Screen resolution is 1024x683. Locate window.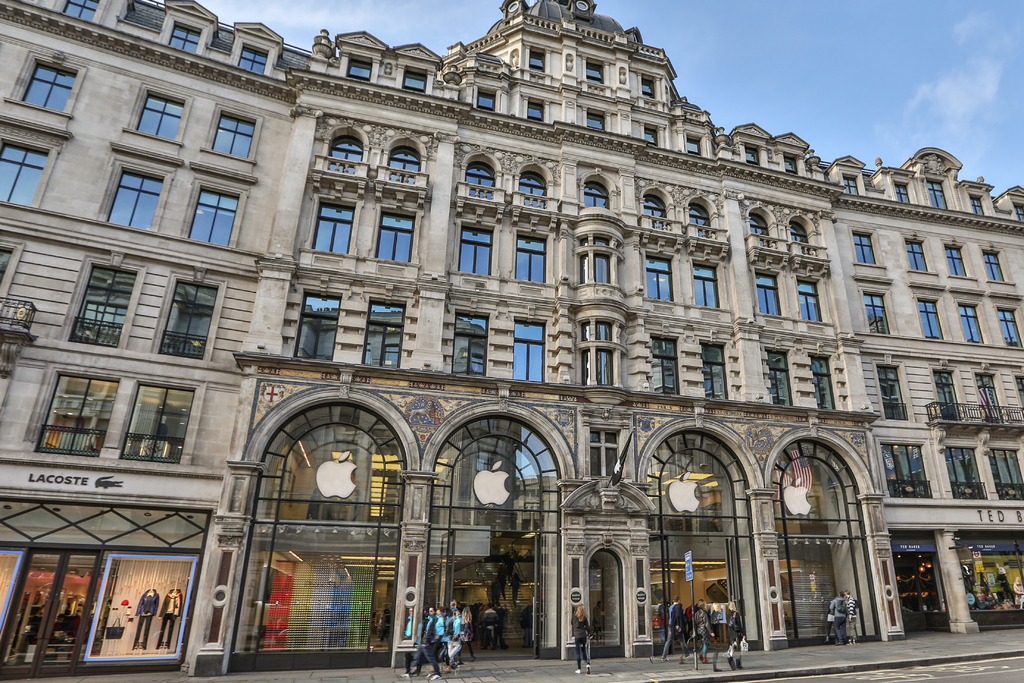
x1=878 y1=366 x2=904 y2=418.
